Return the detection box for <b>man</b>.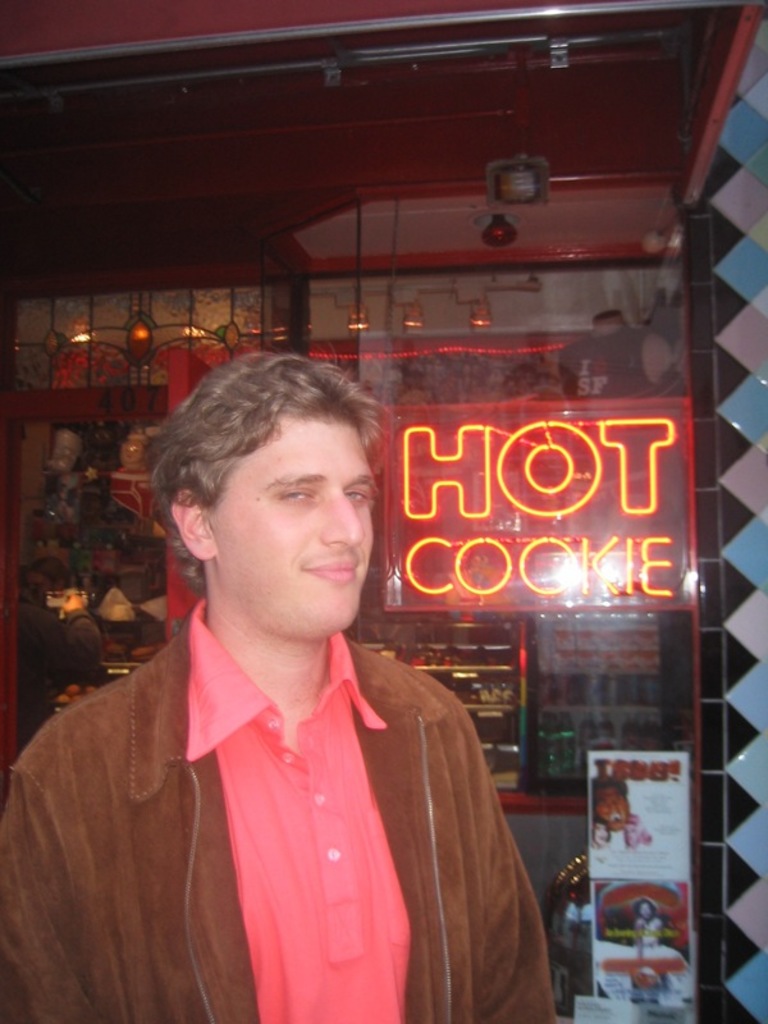
locate(28, 328, 566, 991).
